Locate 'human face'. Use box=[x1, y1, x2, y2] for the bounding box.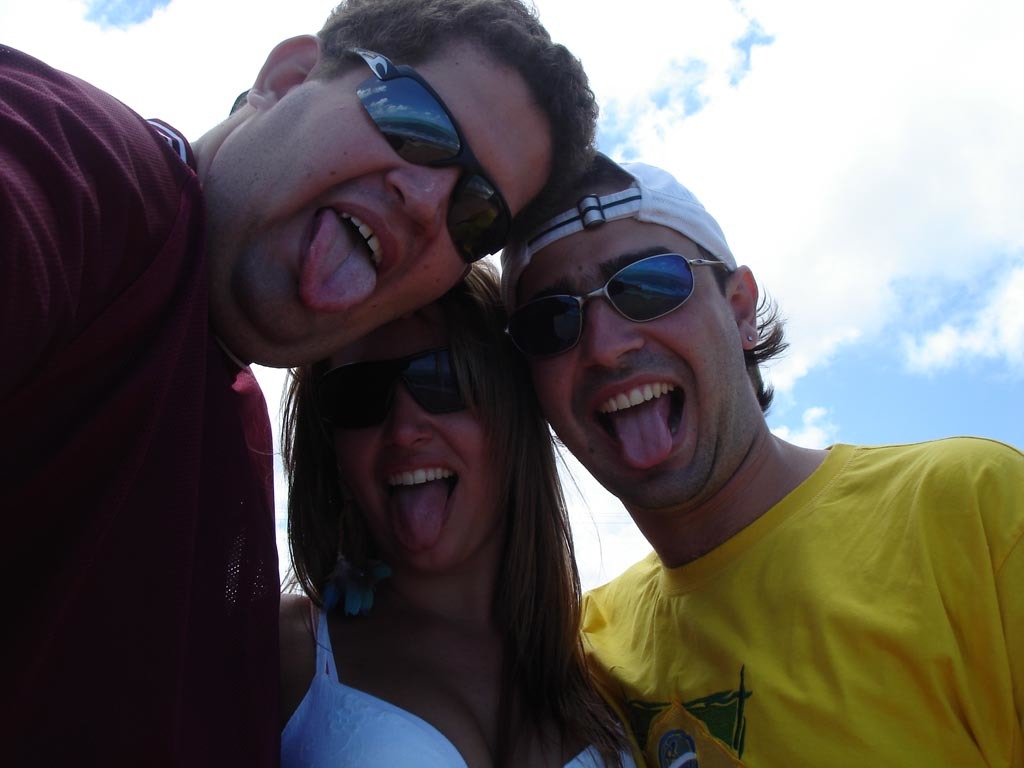
box=[312, 336, 506, 572].
